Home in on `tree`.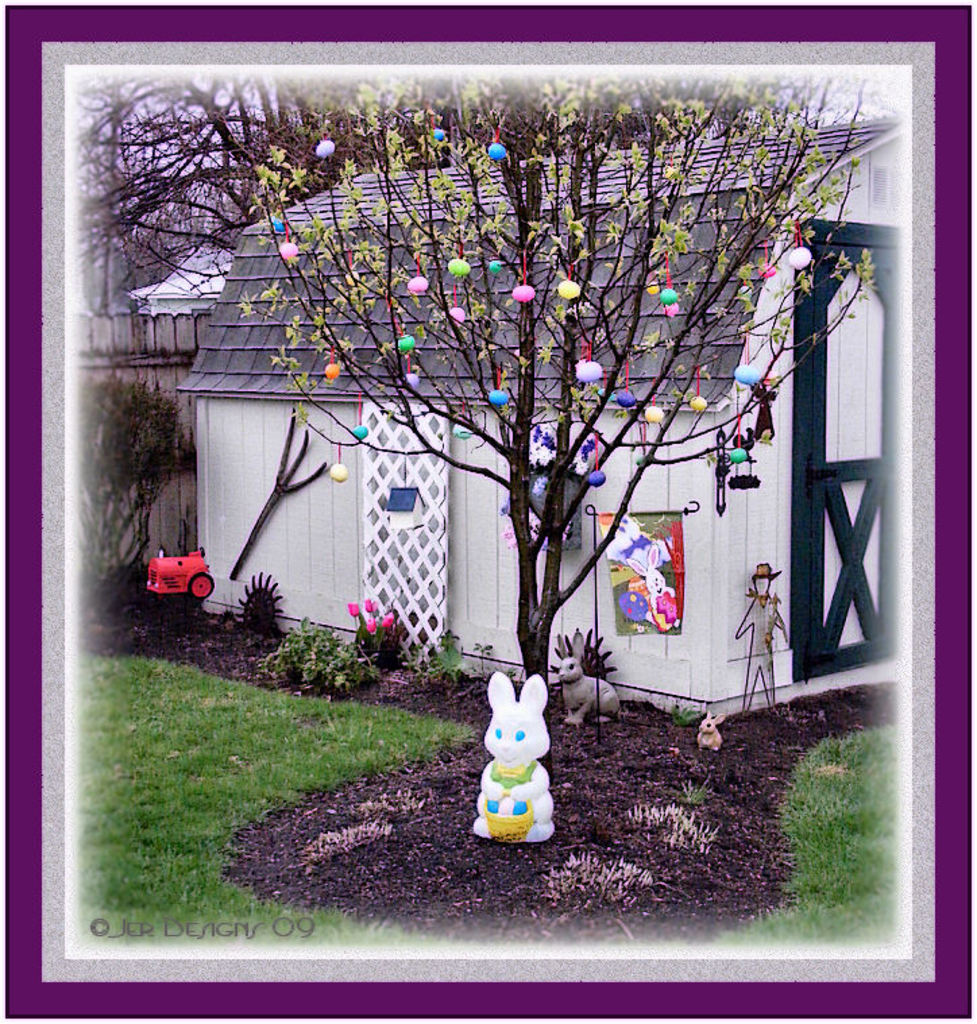
Homed in at [74, 67, 641, 302].
